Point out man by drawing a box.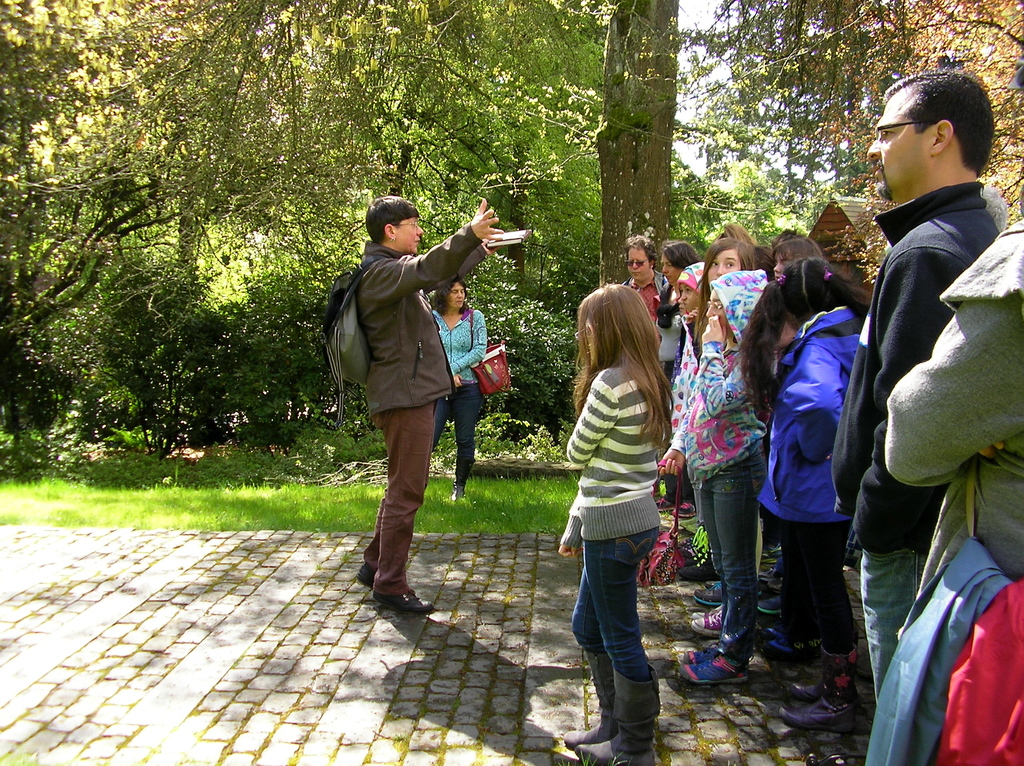
bbox=(329, 199, 495, 625).
